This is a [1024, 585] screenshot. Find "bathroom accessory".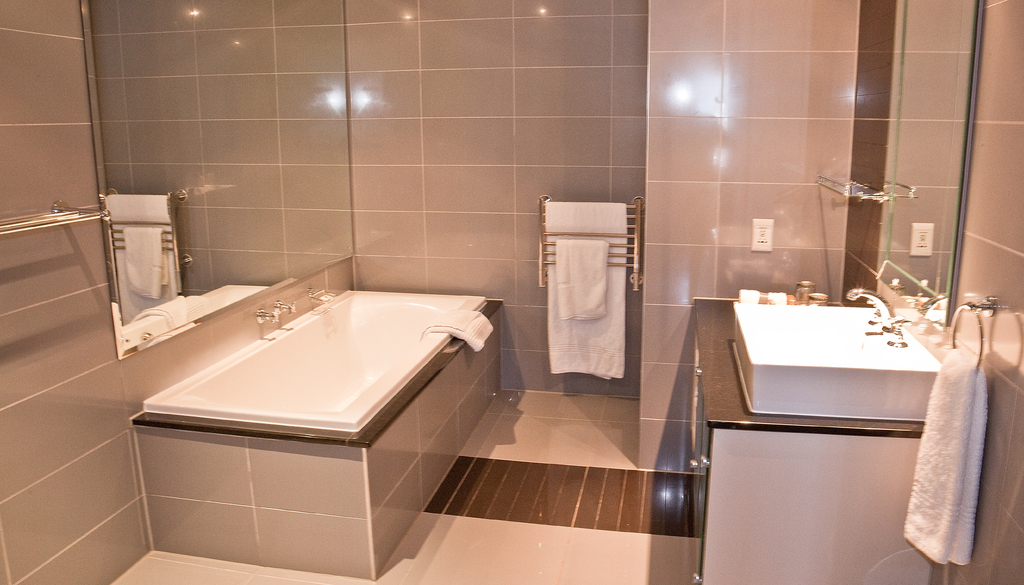
Bounding box: <region>252, 307, 282, 340</region>.
